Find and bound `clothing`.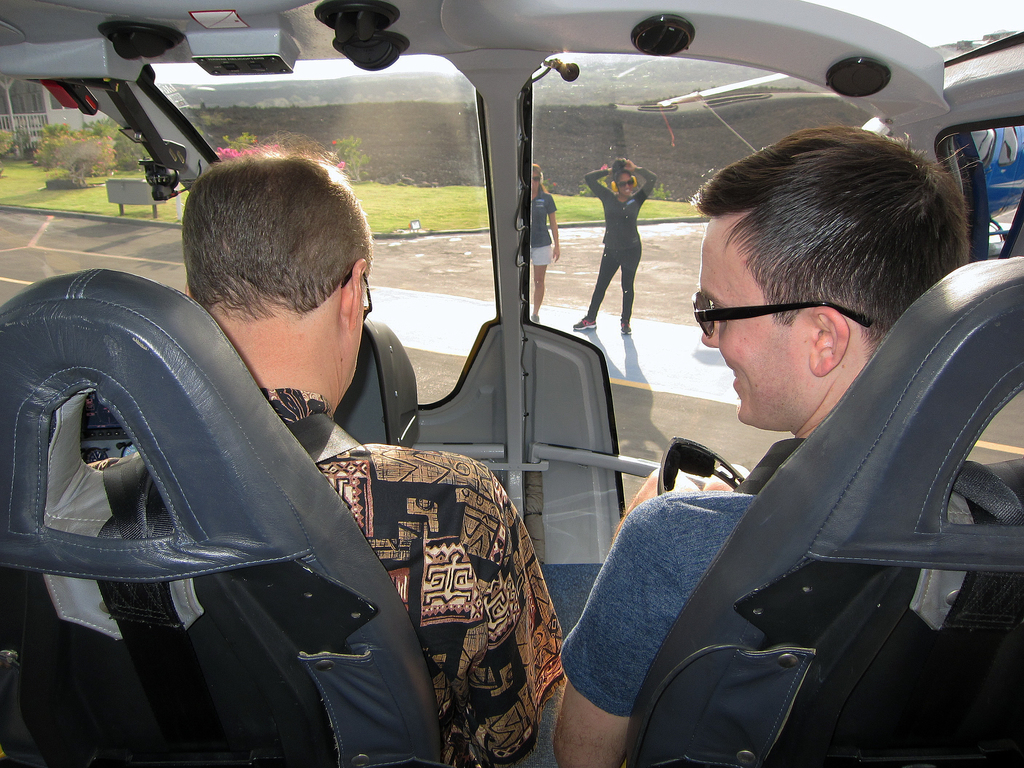
Bound: bbox=[90, 384, 563, 767].
